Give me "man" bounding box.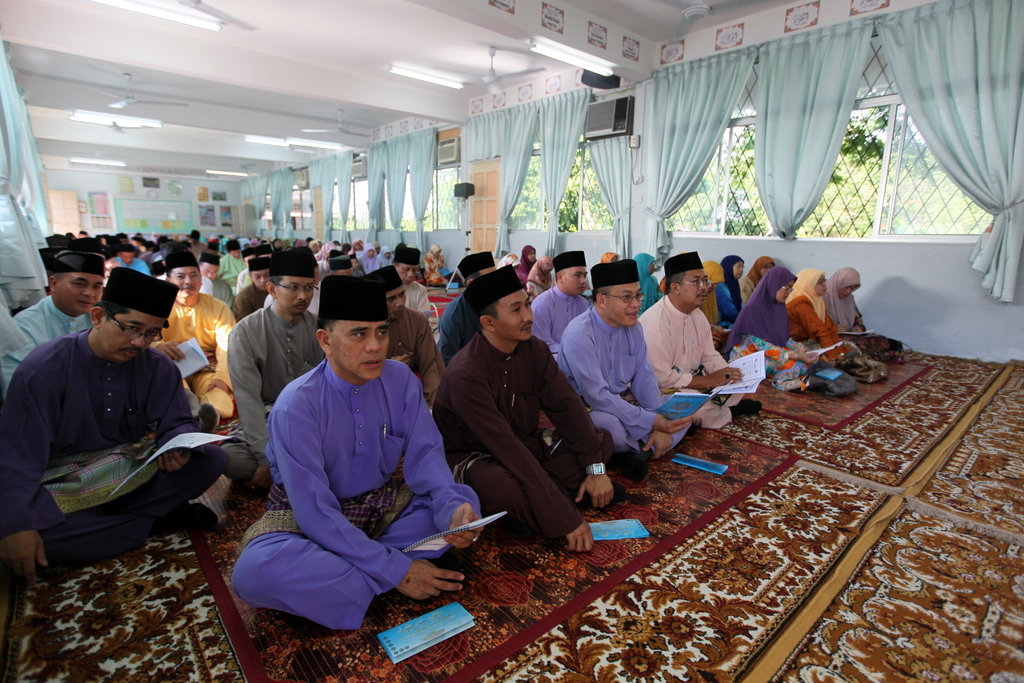
216:245:328:491.
